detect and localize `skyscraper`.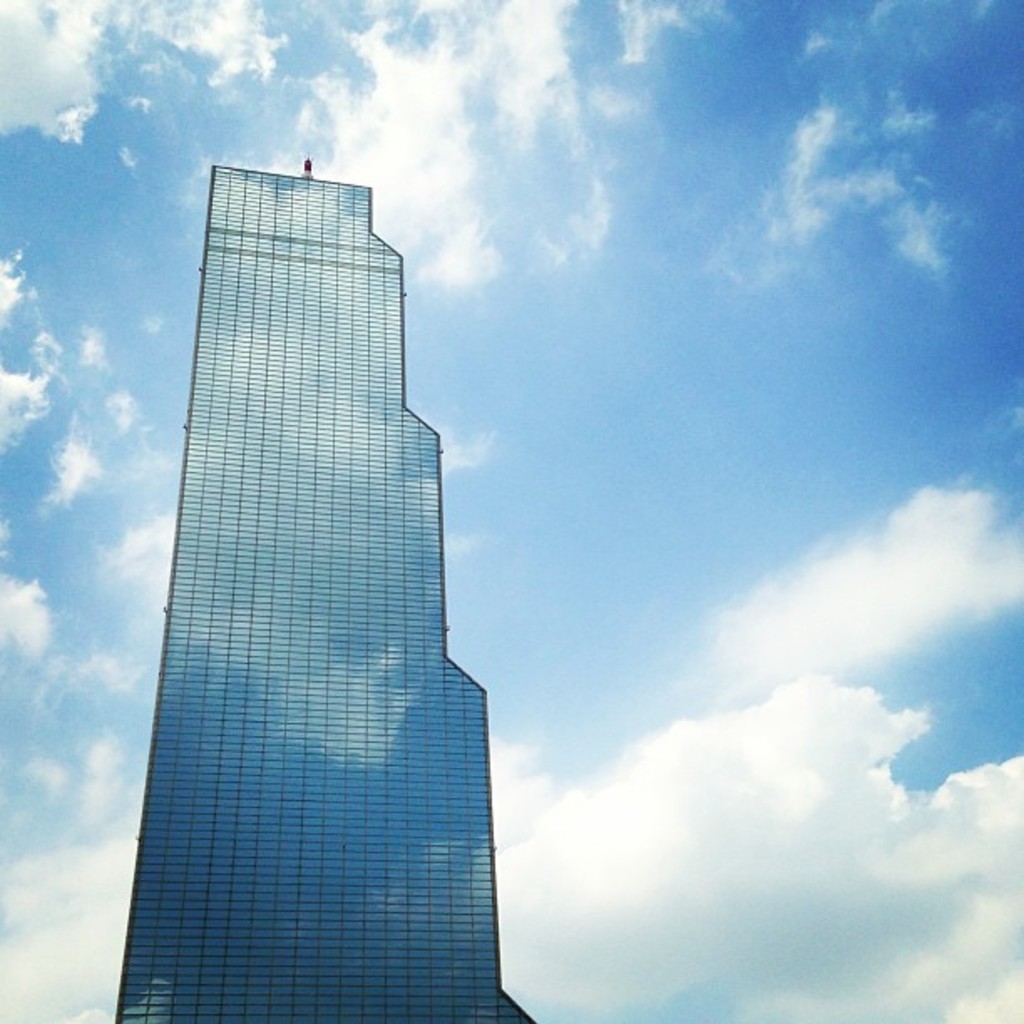
Localized at crop(72, 100, 527, 1023).
